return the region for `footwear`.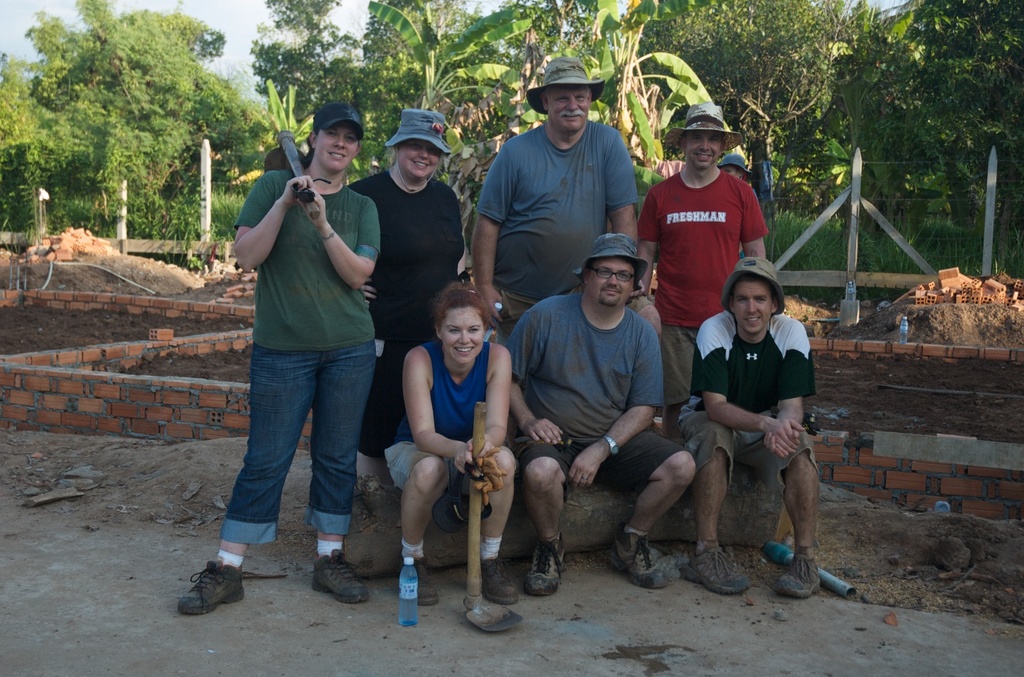
bbox(475, 555, 525, 604).
